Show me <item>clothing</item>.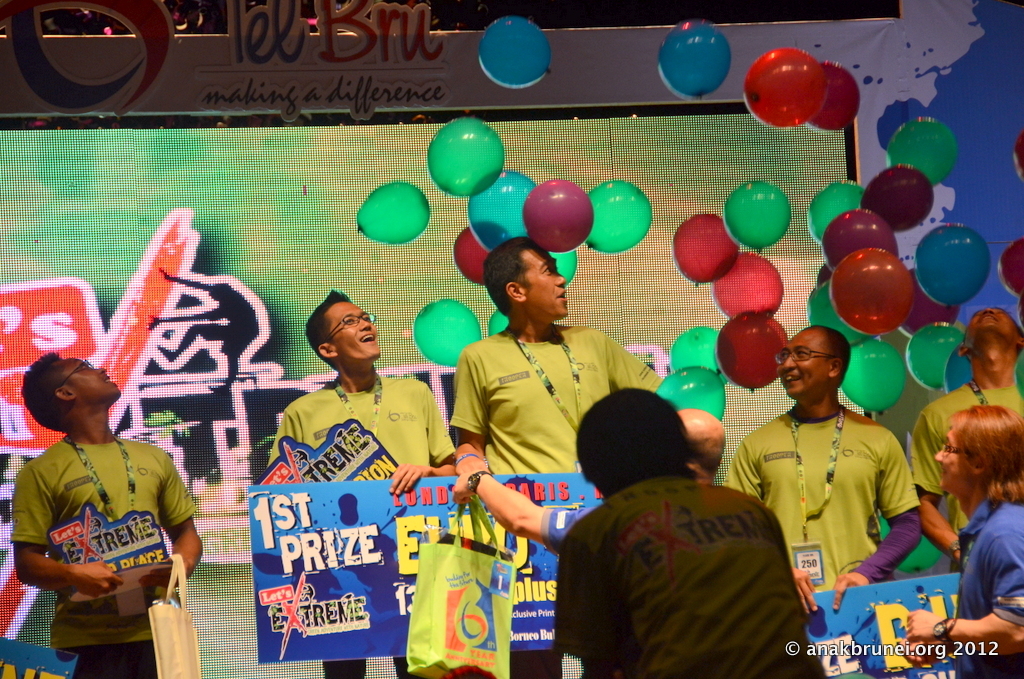
<item>clothing</item> is here: pyautogui.locateOnScreen(451, 329, 673, 678).
